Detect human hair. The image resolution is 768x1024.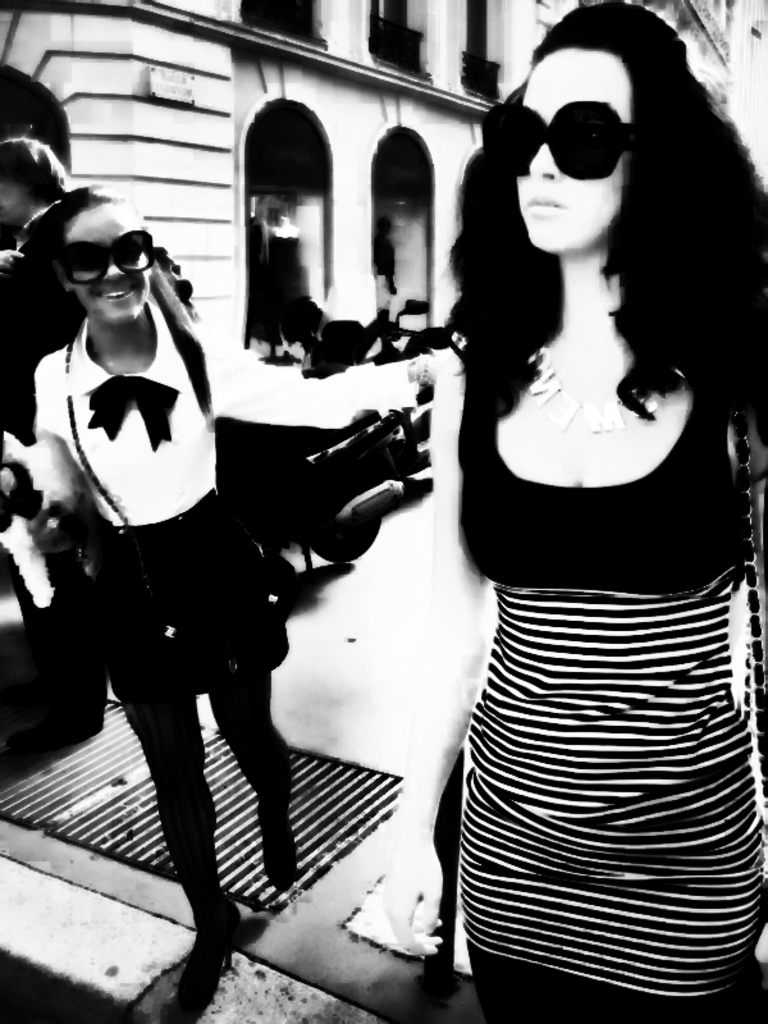
{"x1": 29, "y1": 182, "x2": 197, "y2": 339}.
